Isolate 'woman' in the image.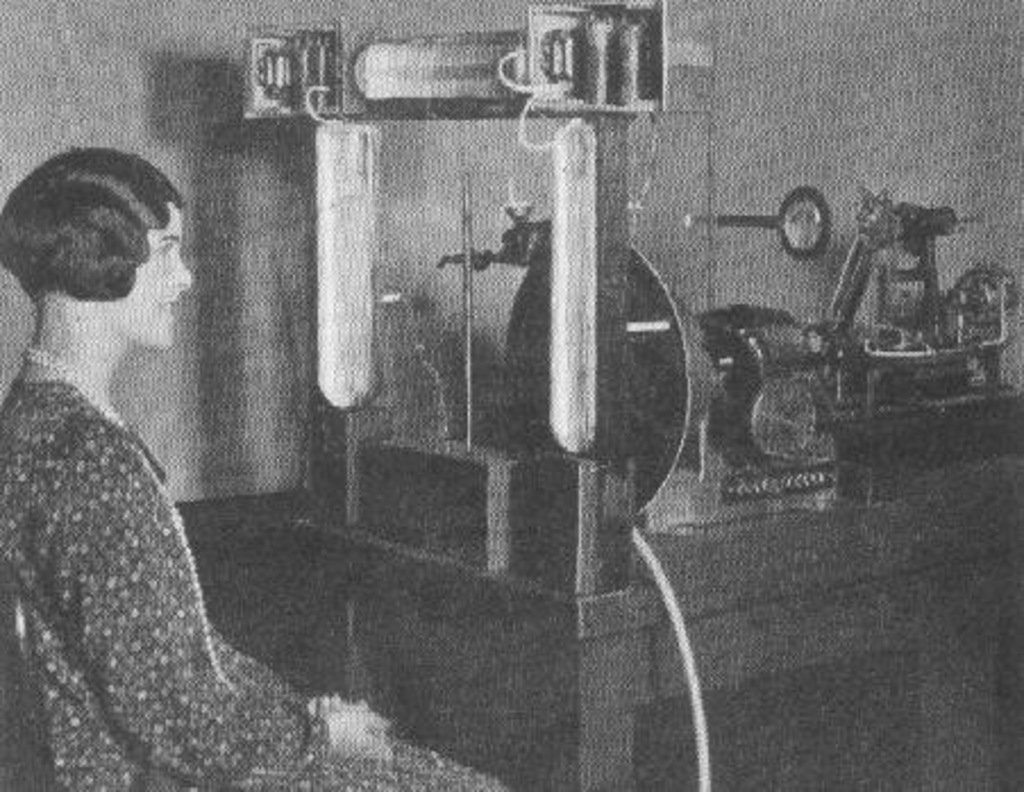
Isolated region: [7, 200, 341, 785].
